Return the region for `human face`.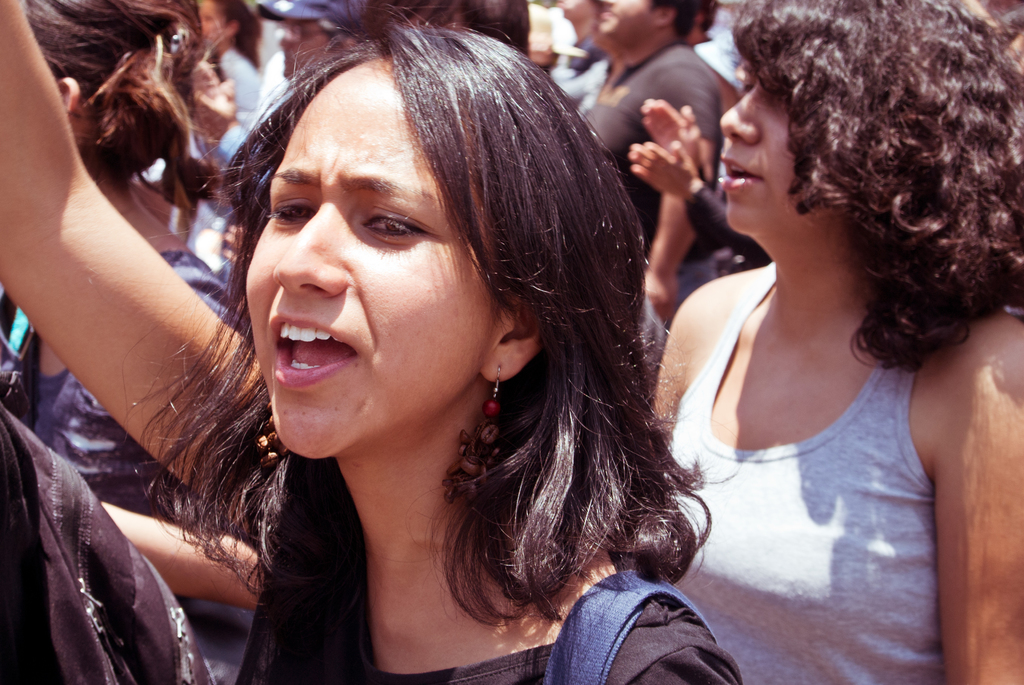
198, 0, 224, 44.
